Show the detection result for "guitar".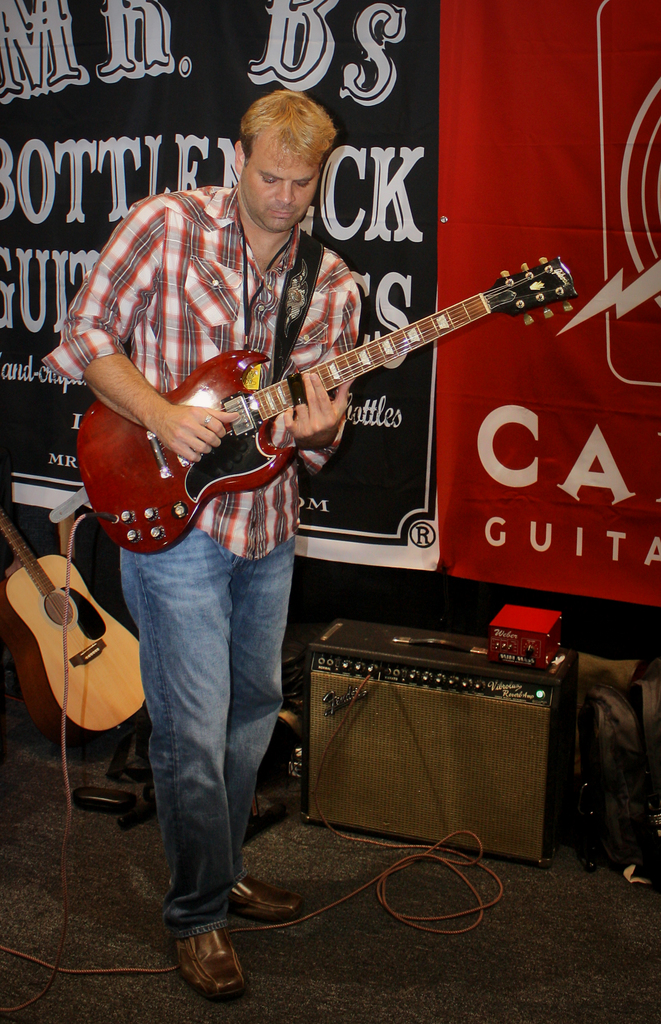
region(63, 251, 578, 548).
